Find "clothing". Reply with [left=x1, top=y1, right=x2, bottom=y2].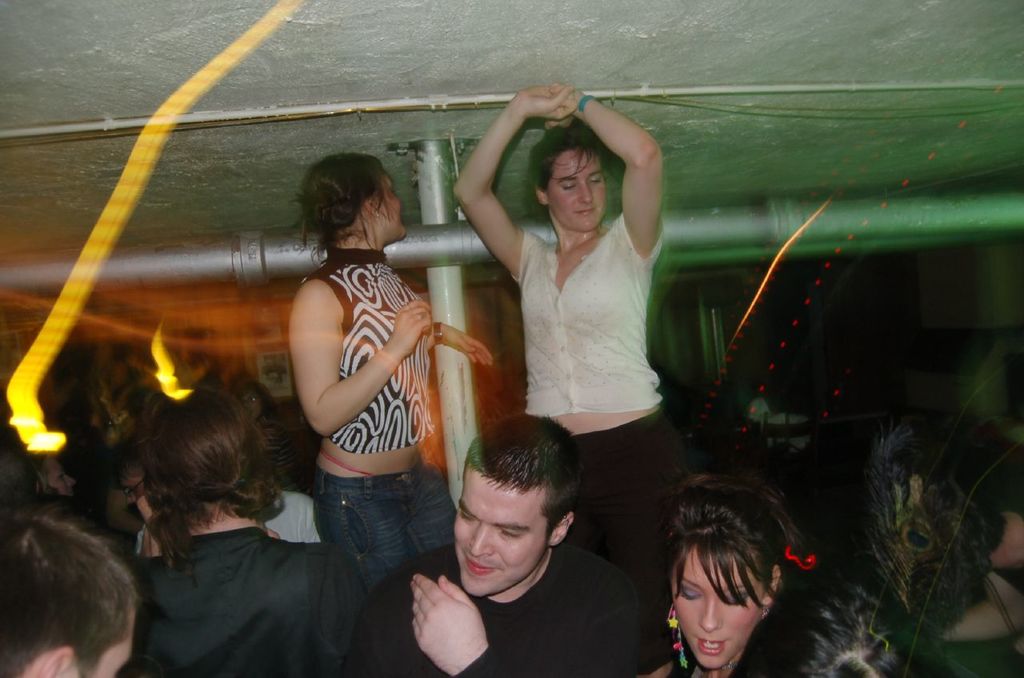
[left=334, top=534, right=674, bottom=677].
